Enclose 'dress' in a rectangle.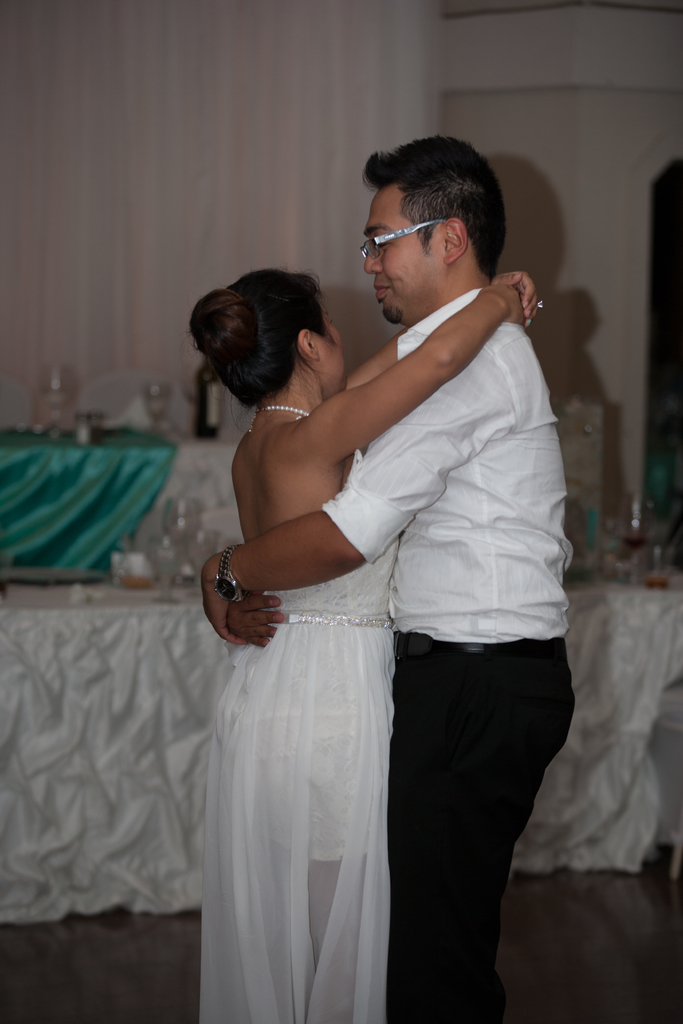
Rect(188, 476, 436, 1004).
